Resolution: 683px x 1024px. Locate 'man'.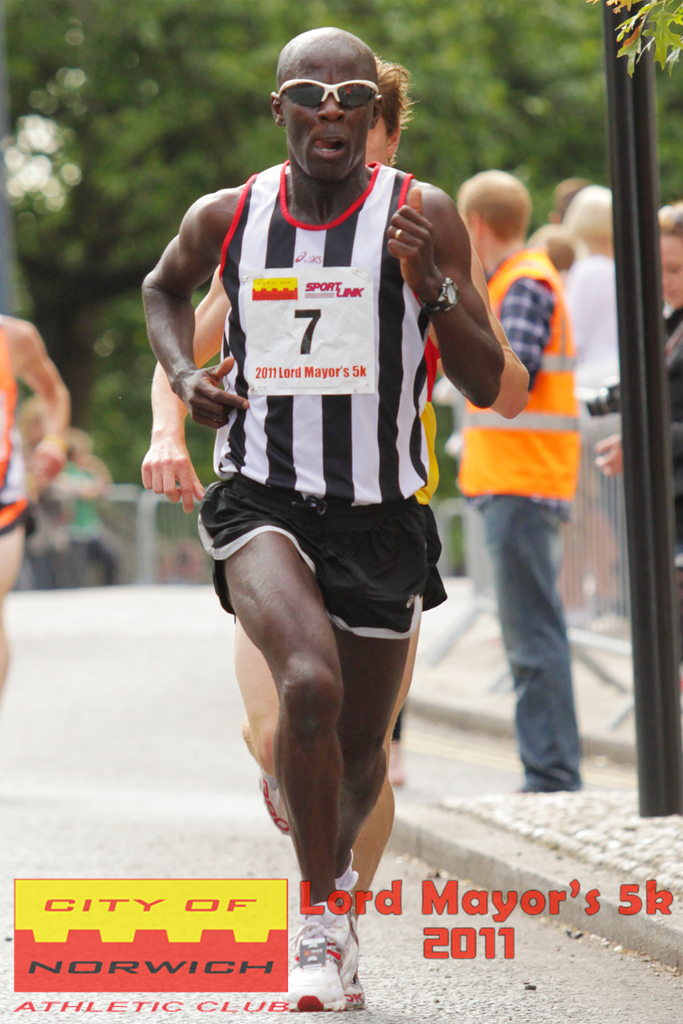
Rect(149, 50, 516, 922).
